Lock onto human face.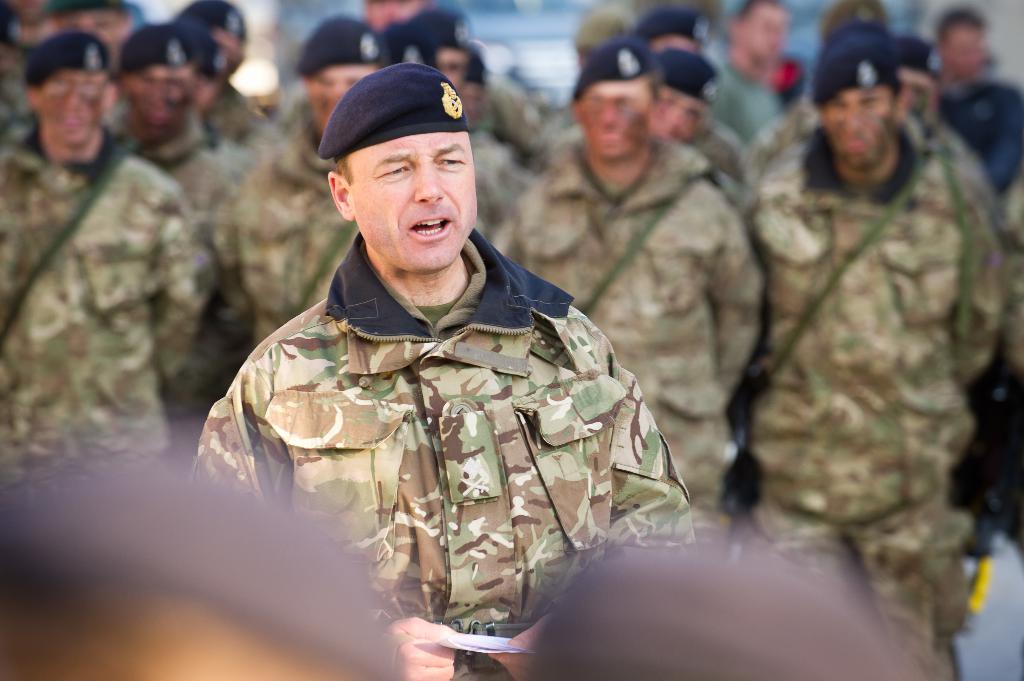
Locked: l=820, t=83, r=895, b=173.
